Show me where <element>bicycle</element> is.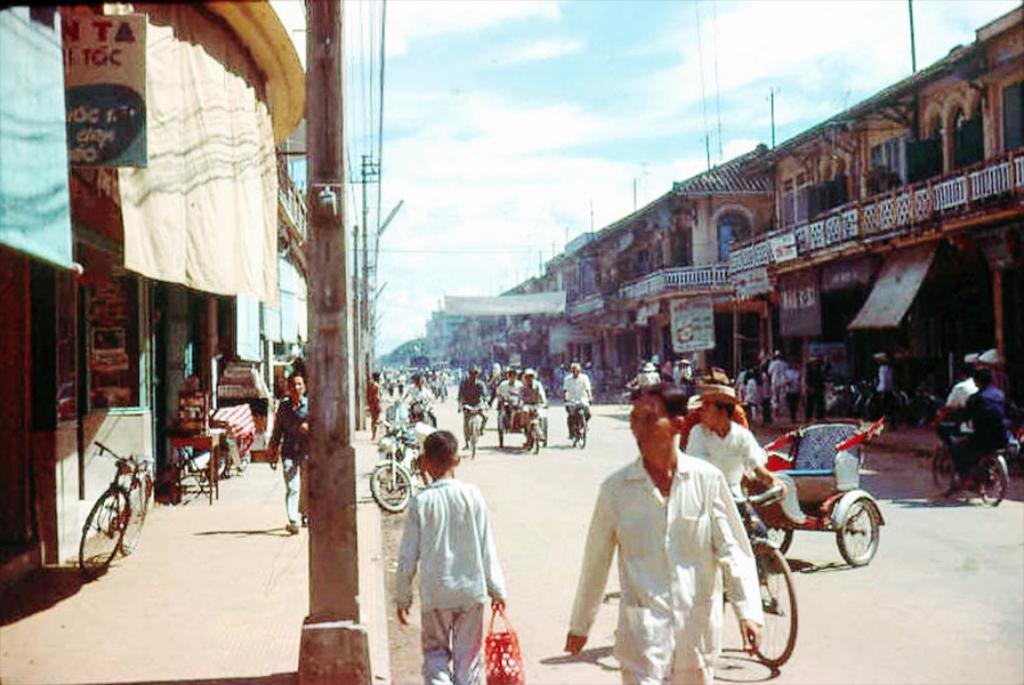
<element>bicycle</element> is at region(711, 479, 793, 679).
